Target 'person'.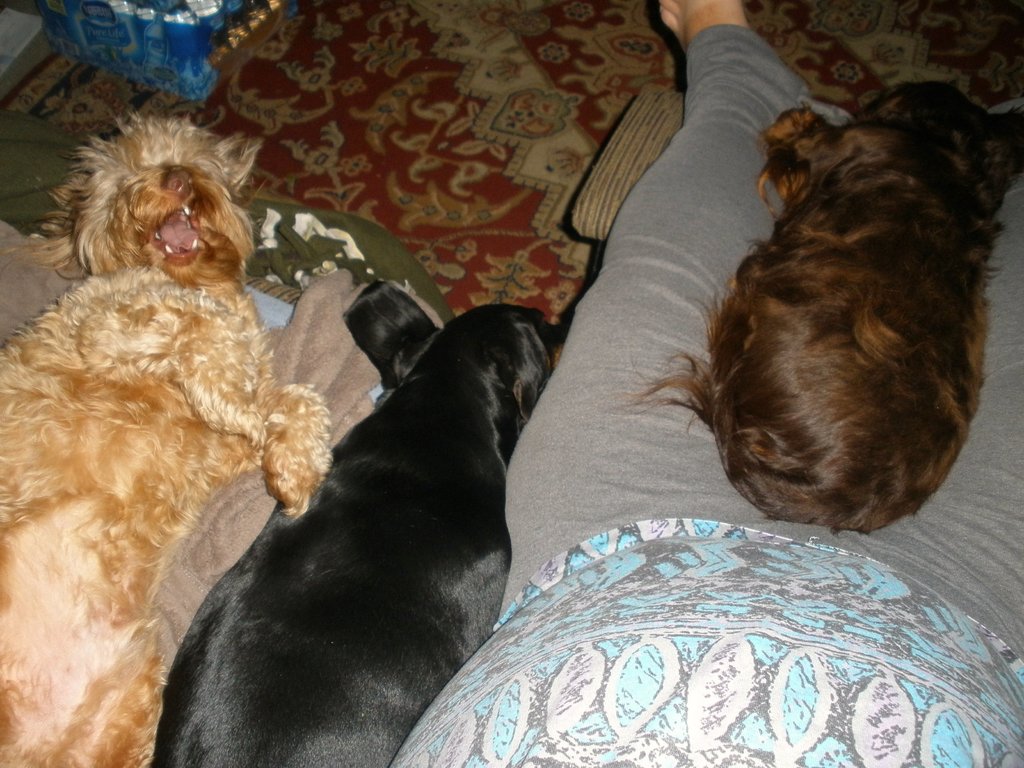
Target region: pyautogui.locateOnScreen(388, 0, 1023, 767).
